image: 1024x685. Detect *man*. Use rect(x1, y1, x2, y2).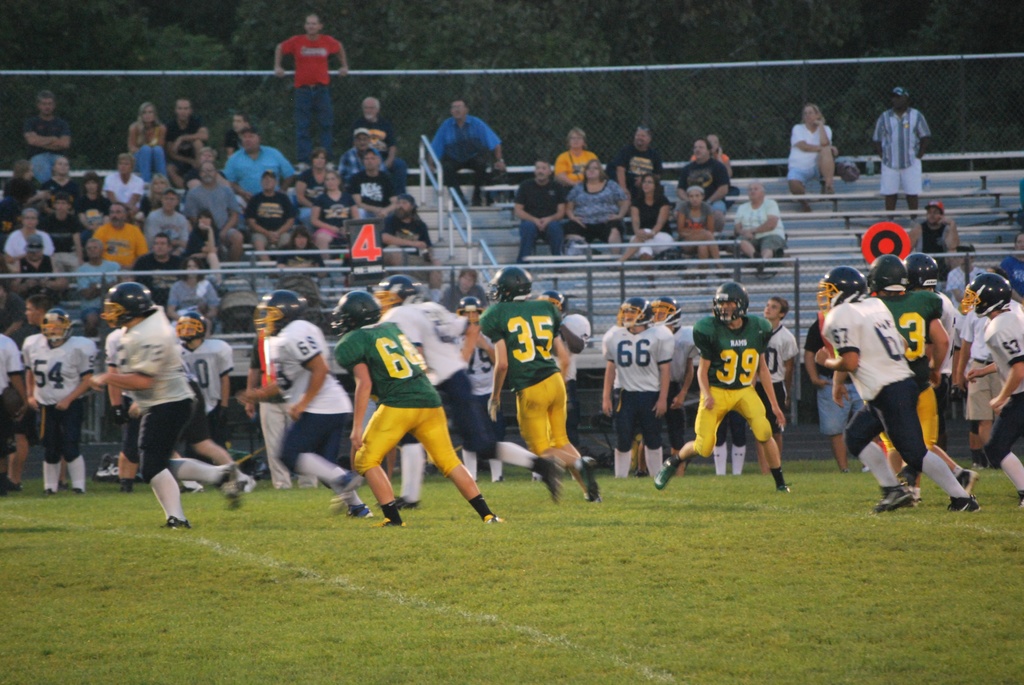
rect(233, 126, 291, 211).
